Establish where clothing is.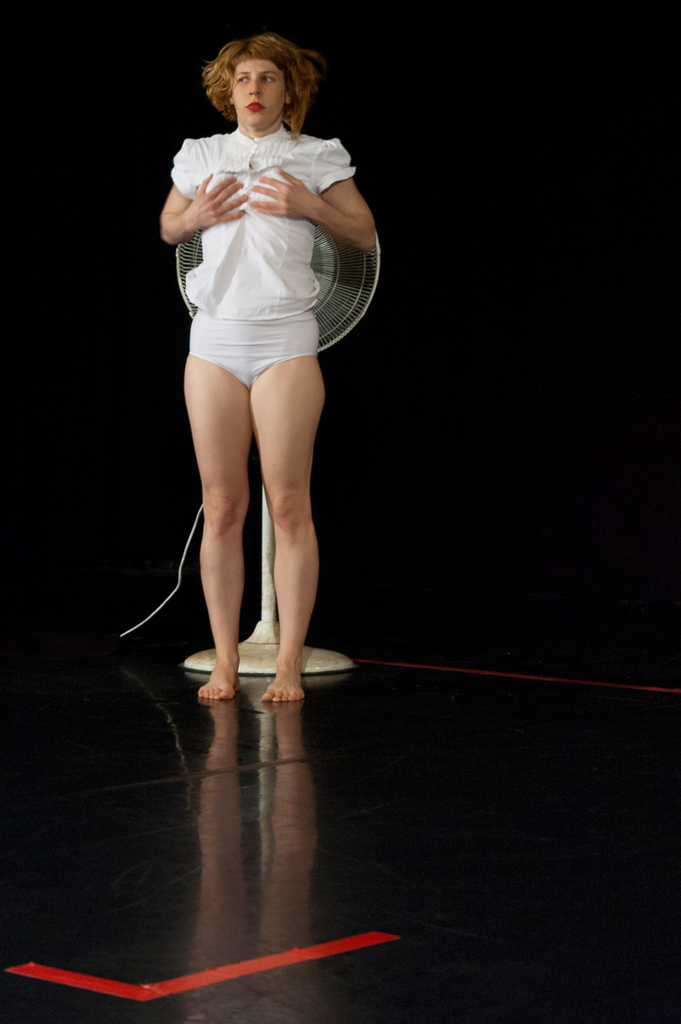
Established at box(164, 98, 357, 388).
